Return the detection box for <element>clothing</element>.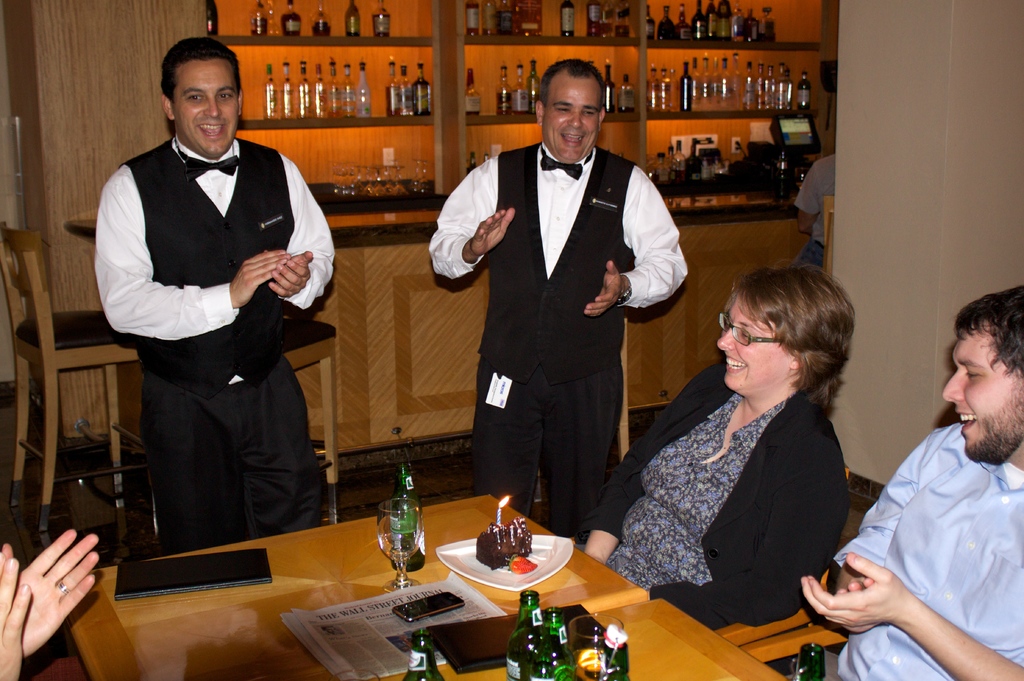
(822, 383, 1014, 664).
